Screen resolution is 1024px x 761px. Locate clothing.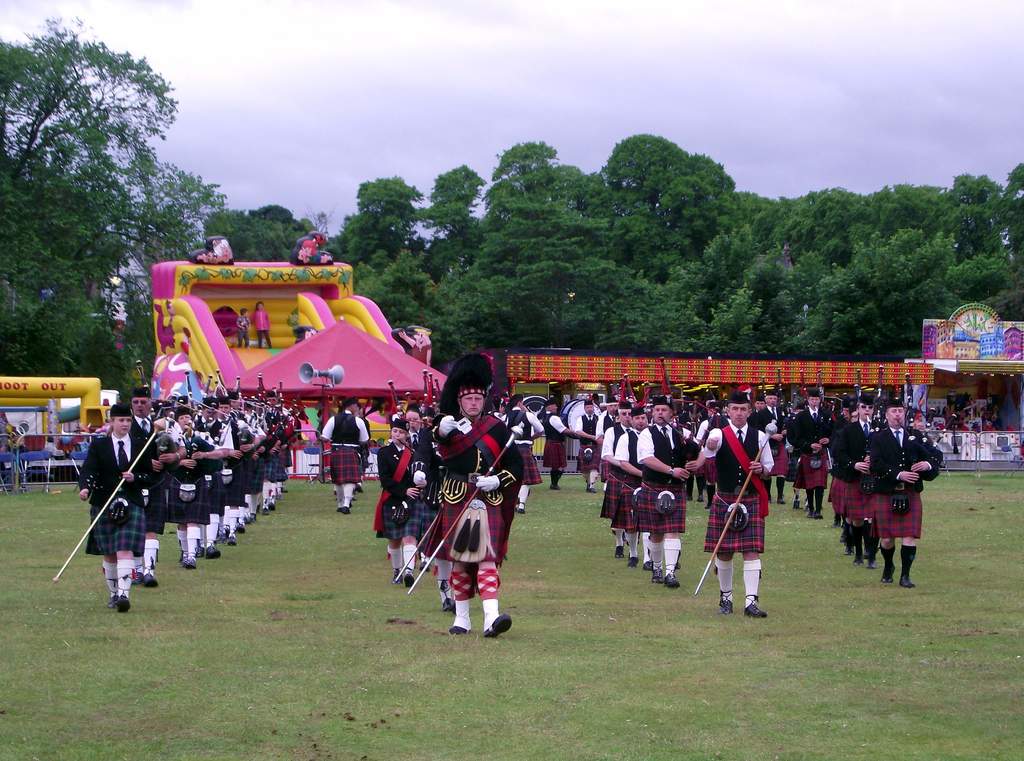
pyautogui.locateOnScreen(248, 305, 271, 348).
